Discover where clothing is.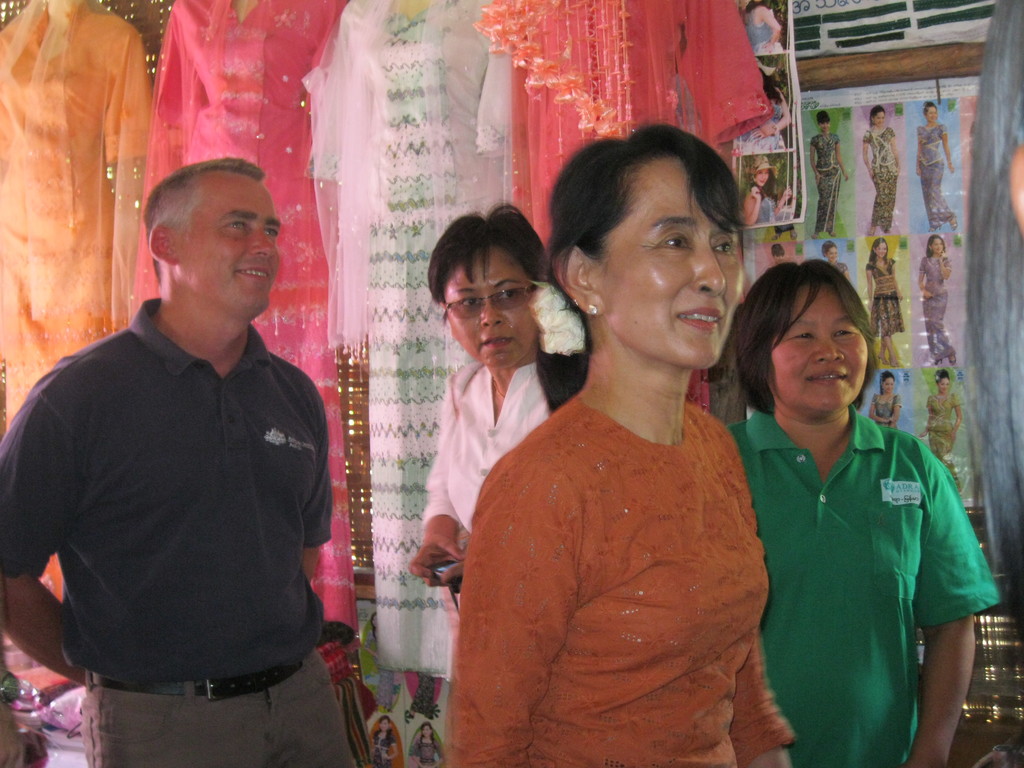
Discovered at l=22, t=237, r=333, b=739.
